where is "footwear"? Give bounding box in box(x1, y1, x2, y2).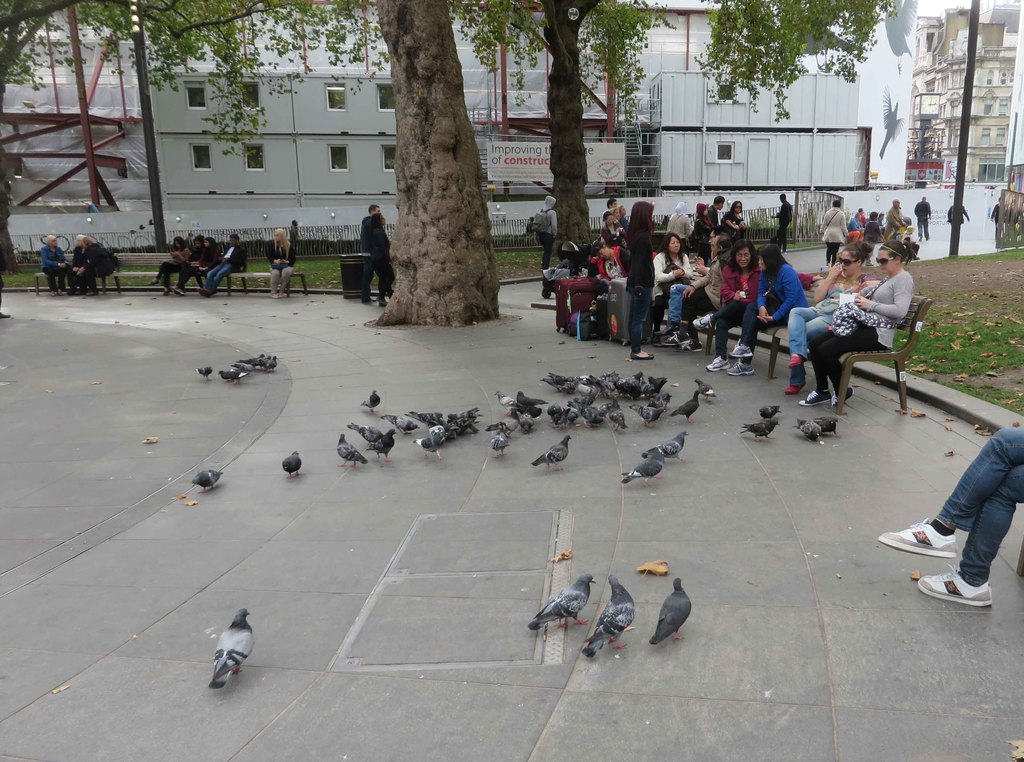
box(200, 286, 215, 297).
